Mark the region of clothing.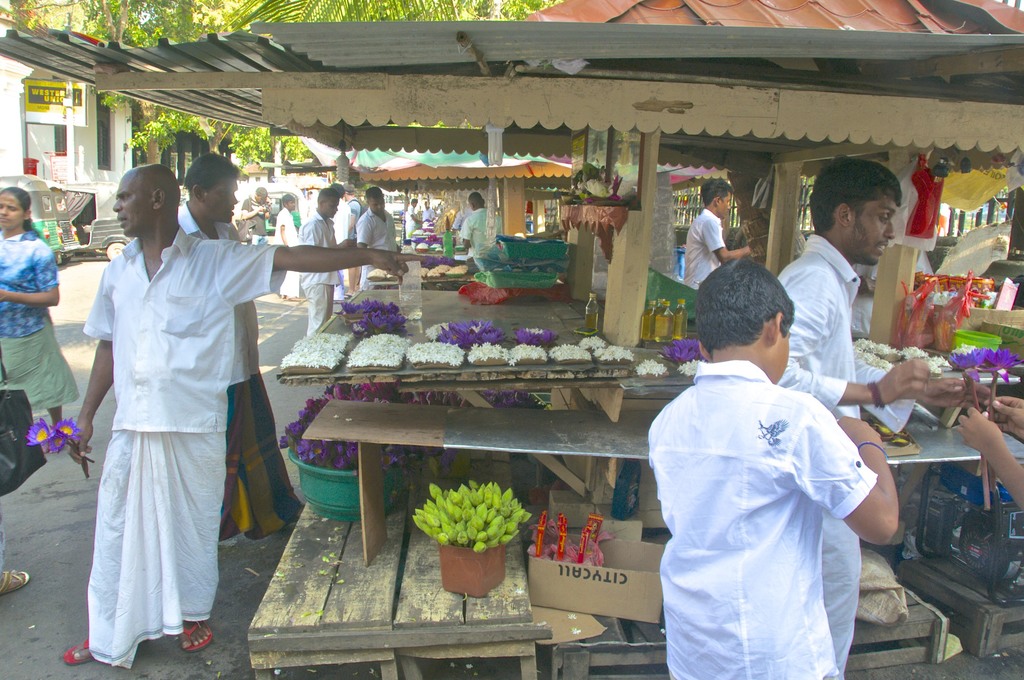
Region: BBox(81, 241, 288, 667).
